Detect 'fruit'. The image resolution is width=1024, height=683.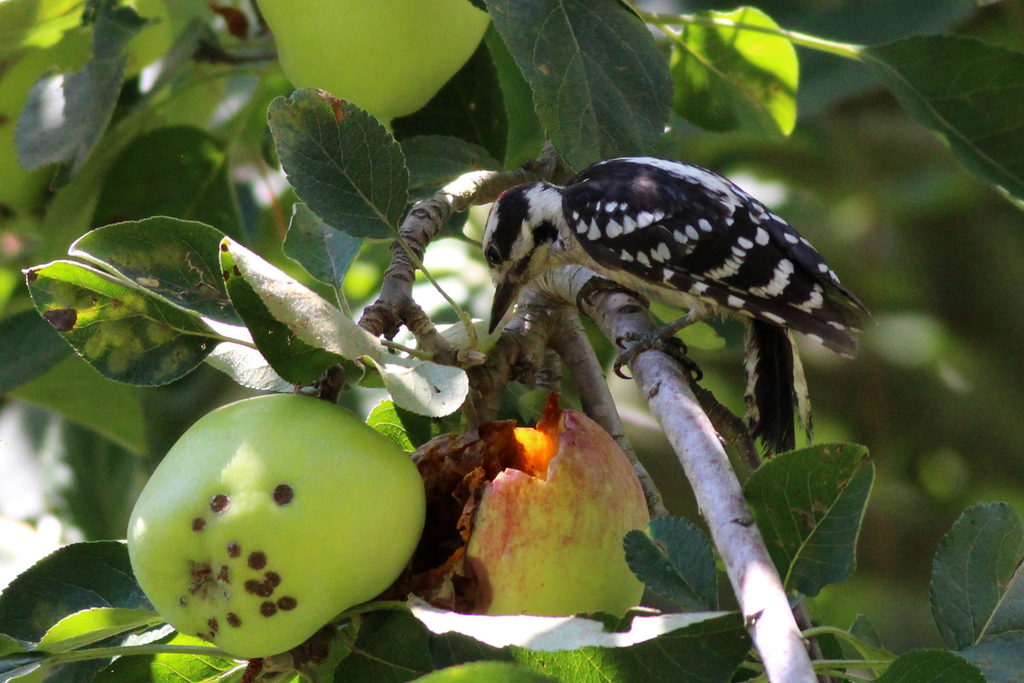
select_region(395, 410, 654, 621).
